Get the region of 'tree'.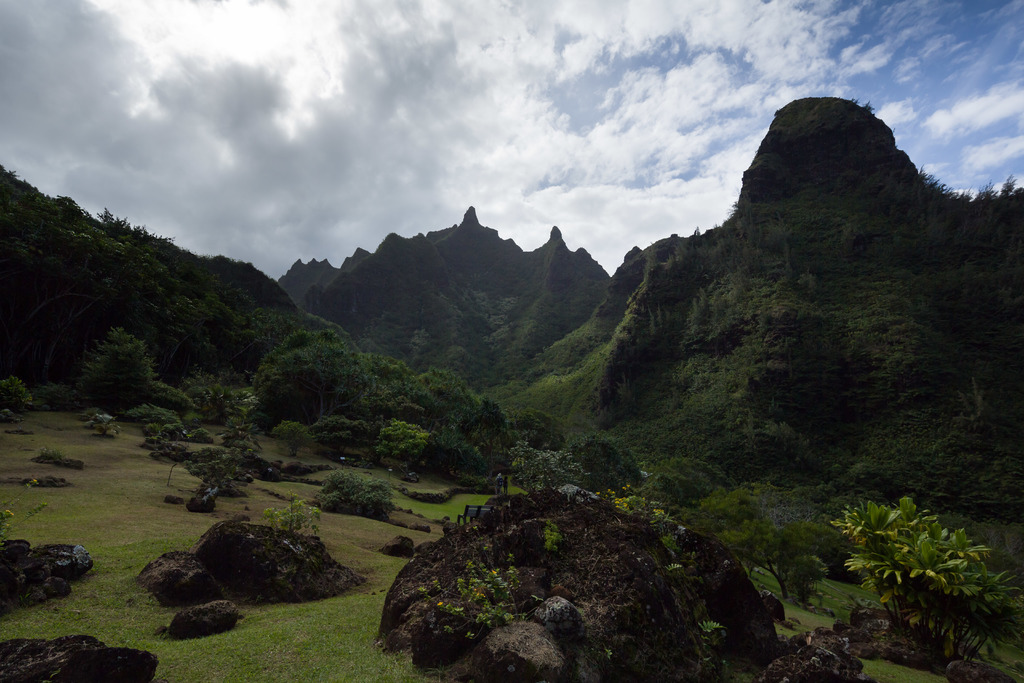
box(904, 377, 1023, 518).
